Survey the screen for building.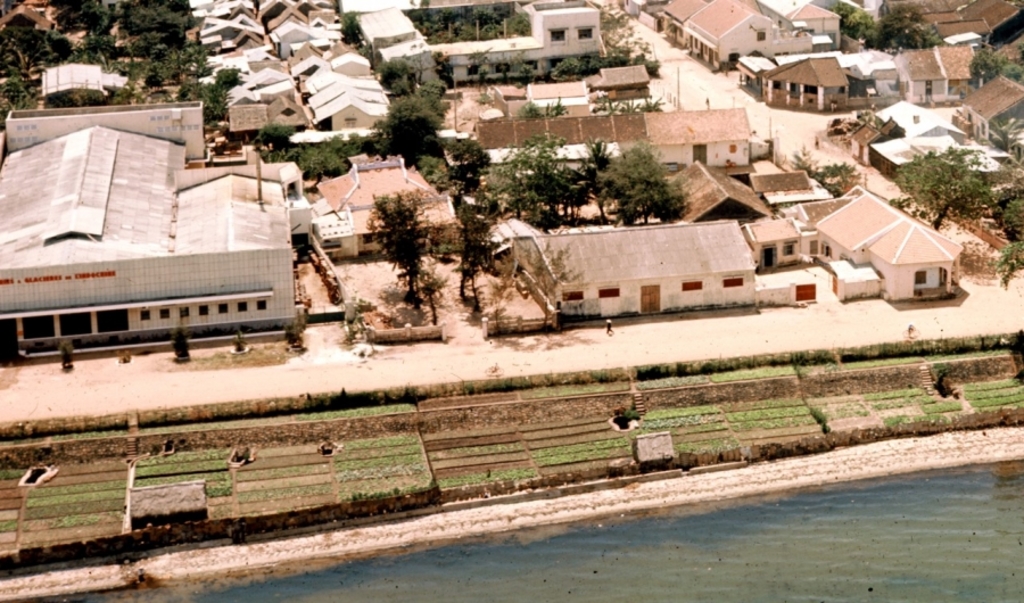
Survey found: rect(295, 156, 463, 255).
